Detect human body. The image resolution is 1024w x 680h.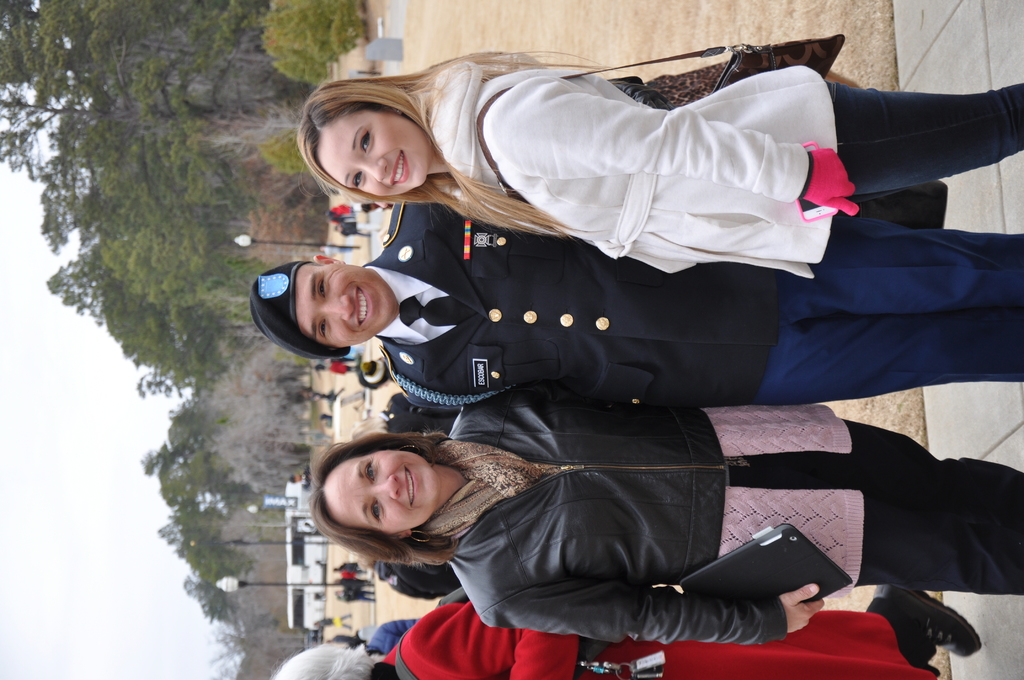
Rect(367, 613, 430, 661).
